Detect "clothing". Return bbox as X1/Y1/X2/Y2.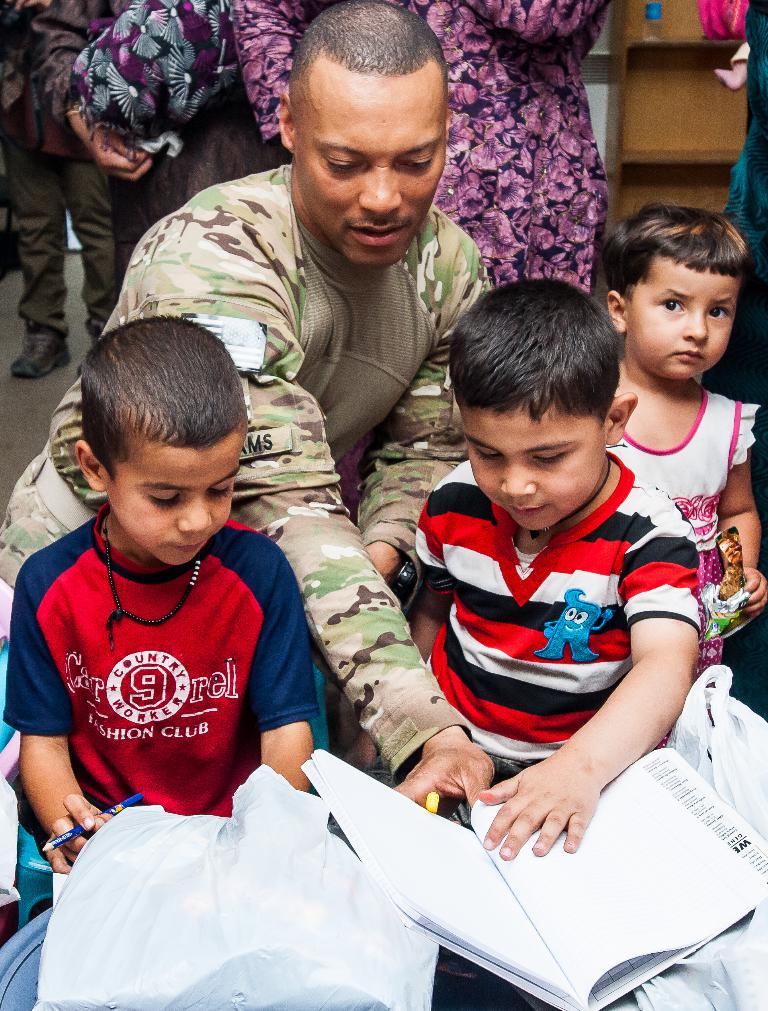
211/0/597/289.
